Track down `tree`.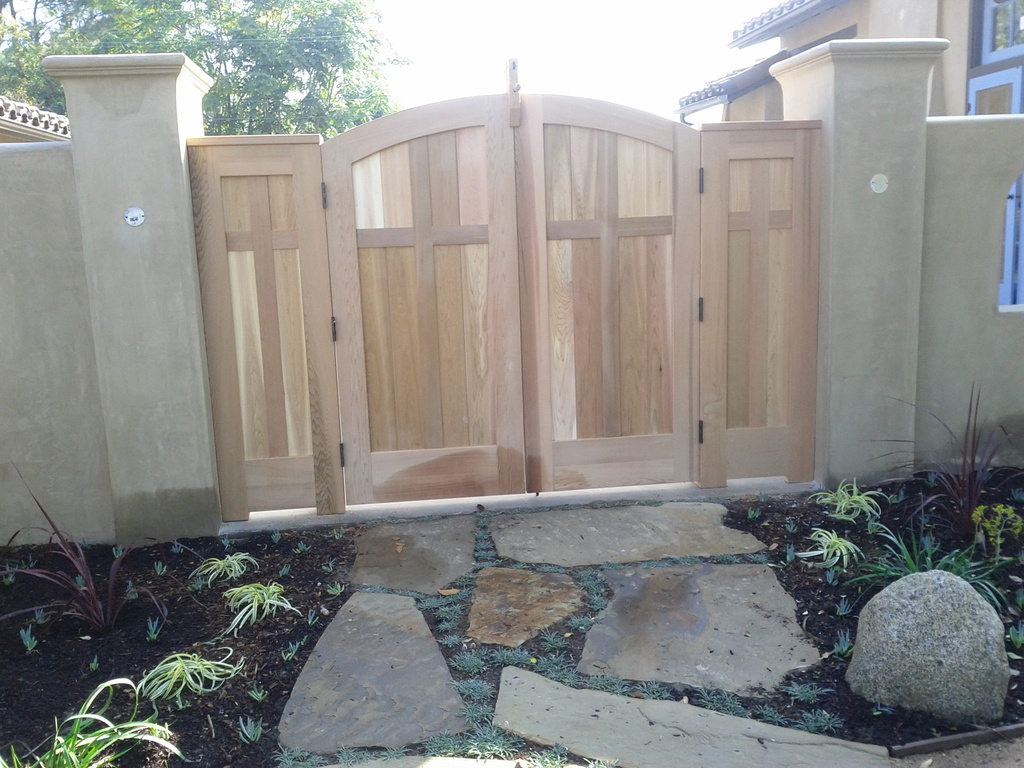
Tracked to [0, 0, 412, 142].
